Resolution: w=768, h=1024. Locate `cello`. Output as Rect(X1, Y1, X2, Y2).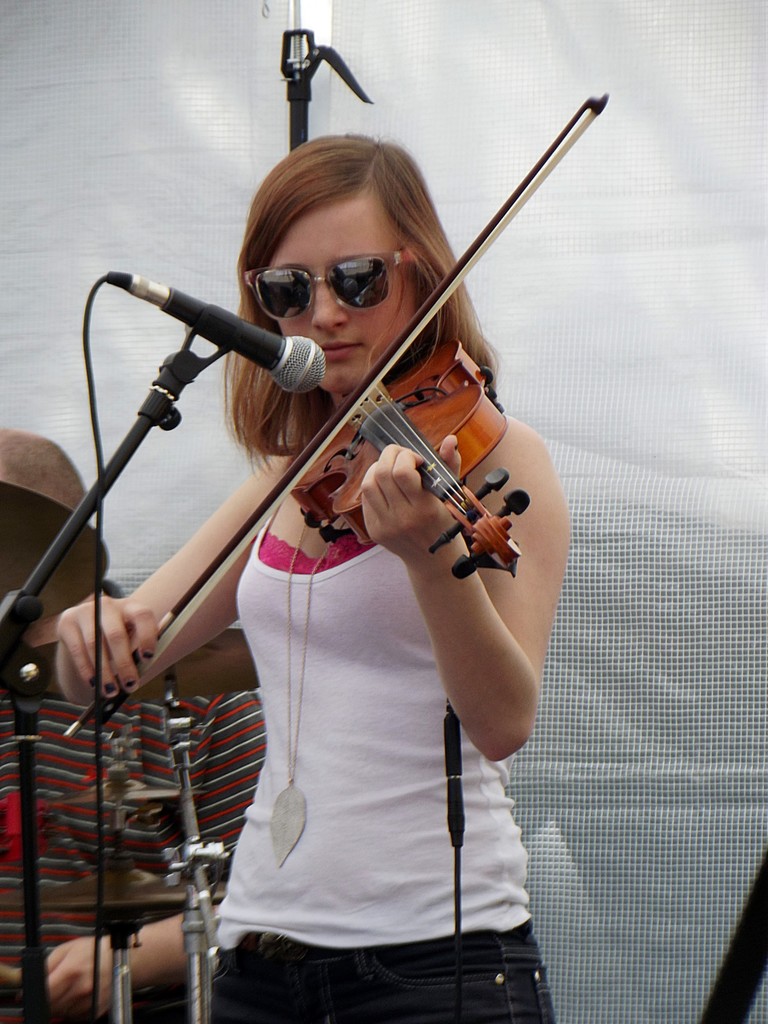
Rect(65, 93, 609, 746).
